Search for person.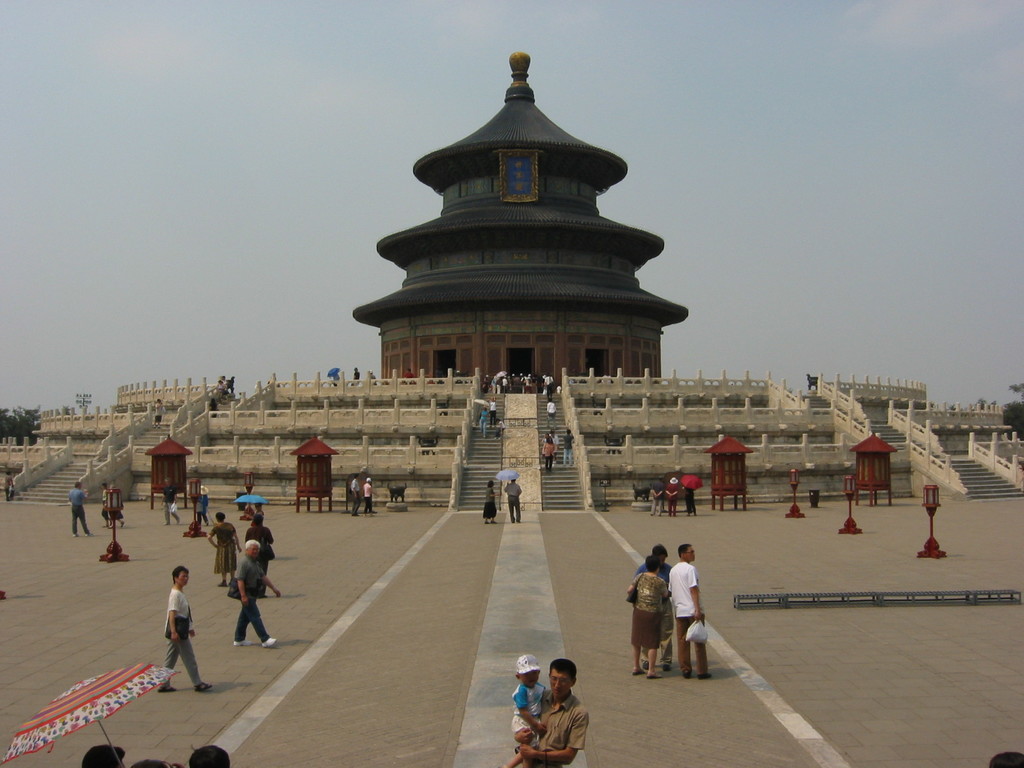
Found at (x1=150, y1=397, x2=165, y2=428).
